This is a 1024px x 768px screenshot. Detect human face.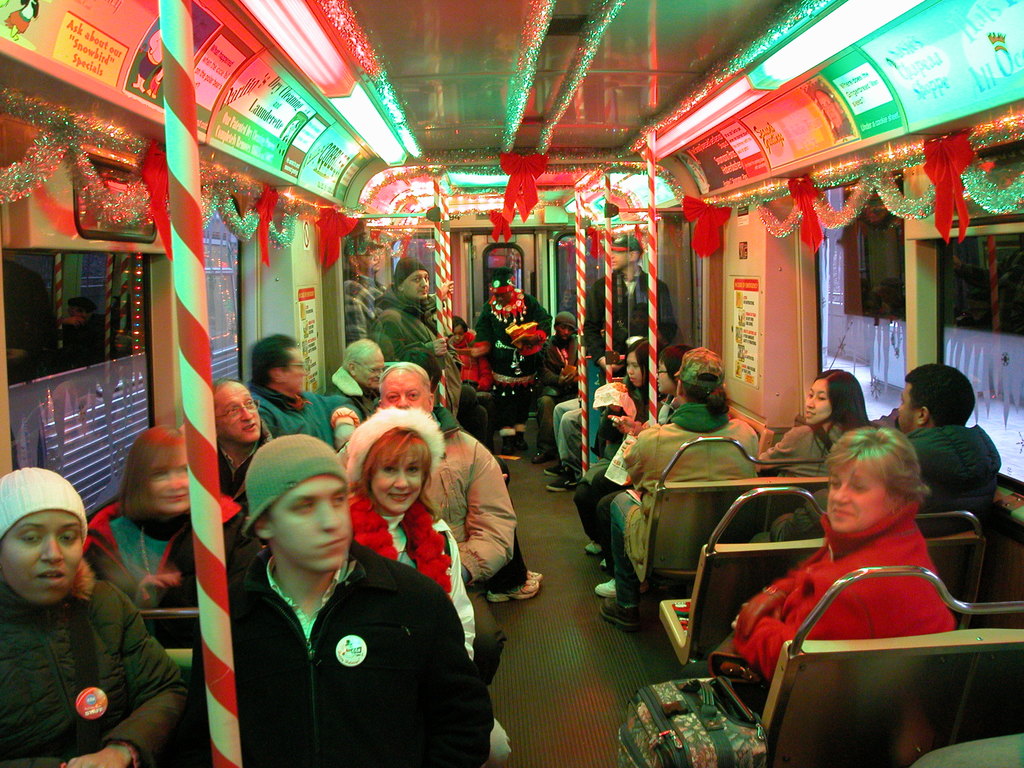
BBox(557, 328, 572, 346).
